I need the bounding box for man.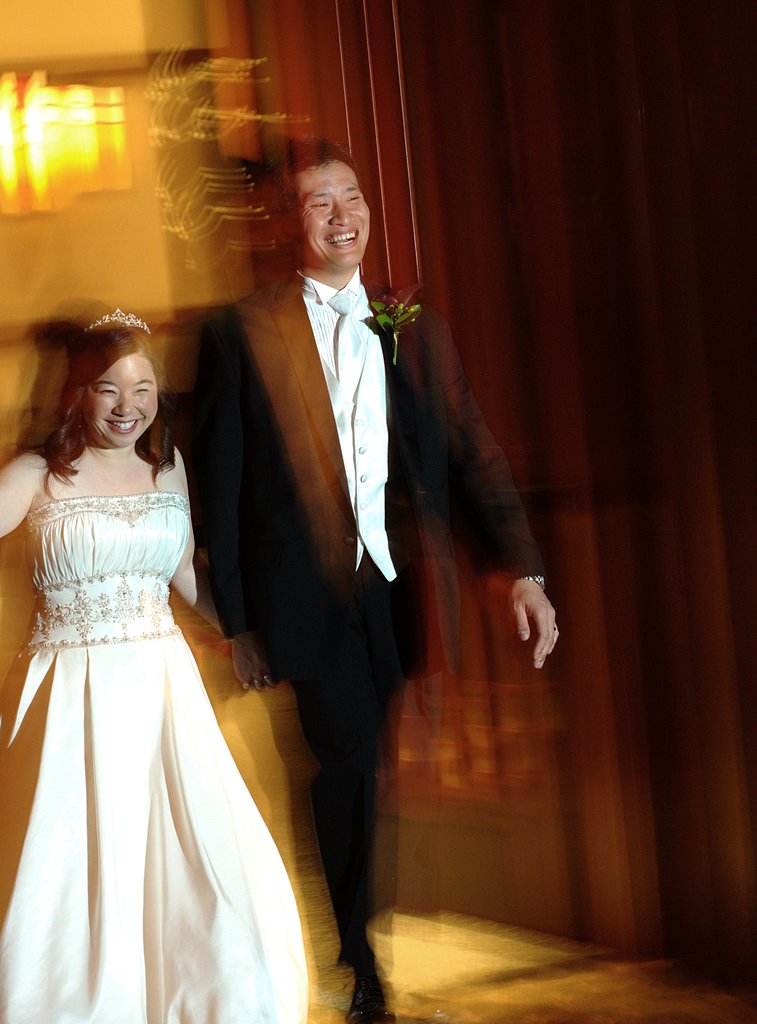
Here it is: box(179, 119, 537, 980).
